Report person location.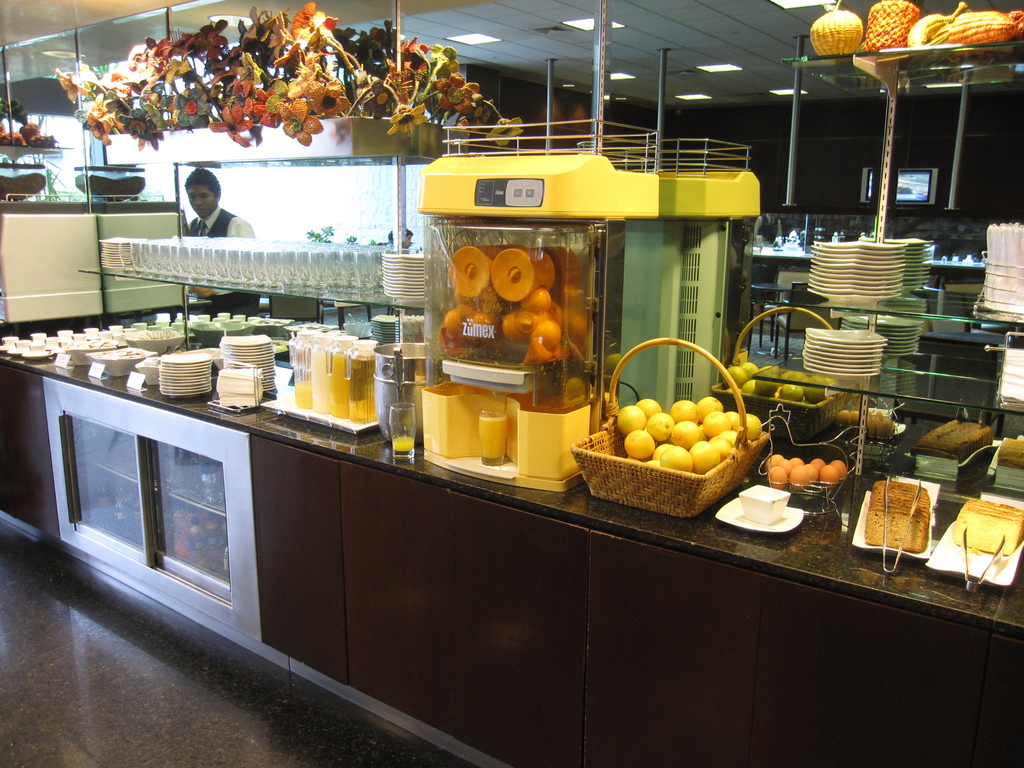
Report: 387:224:419:249.
